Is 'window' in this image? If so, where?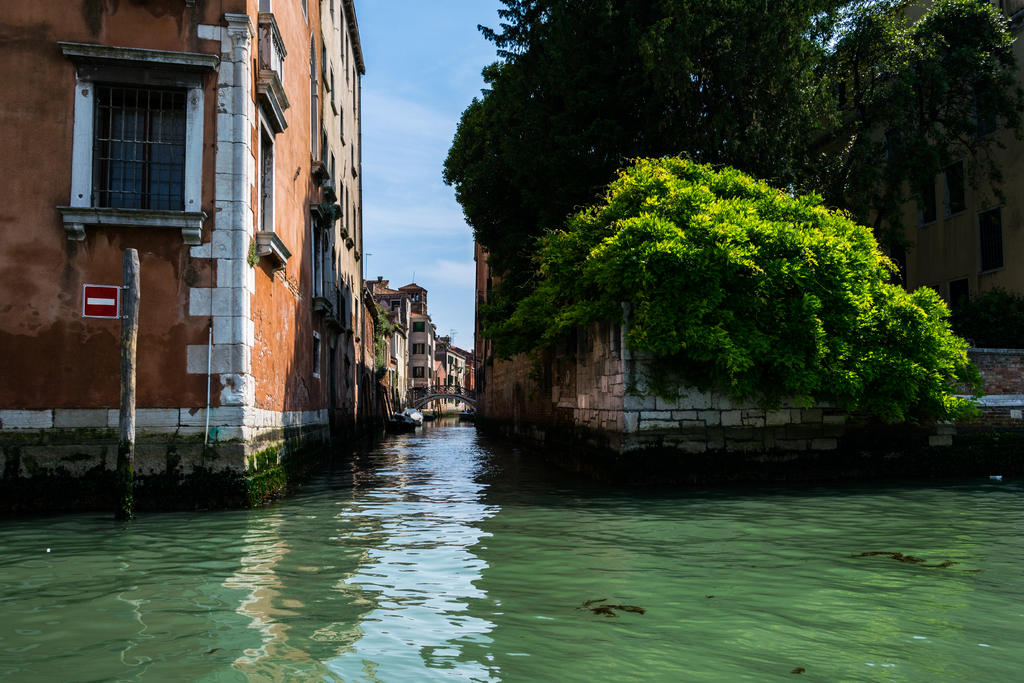
Yes, at box=[255, 113, 275, 235].
